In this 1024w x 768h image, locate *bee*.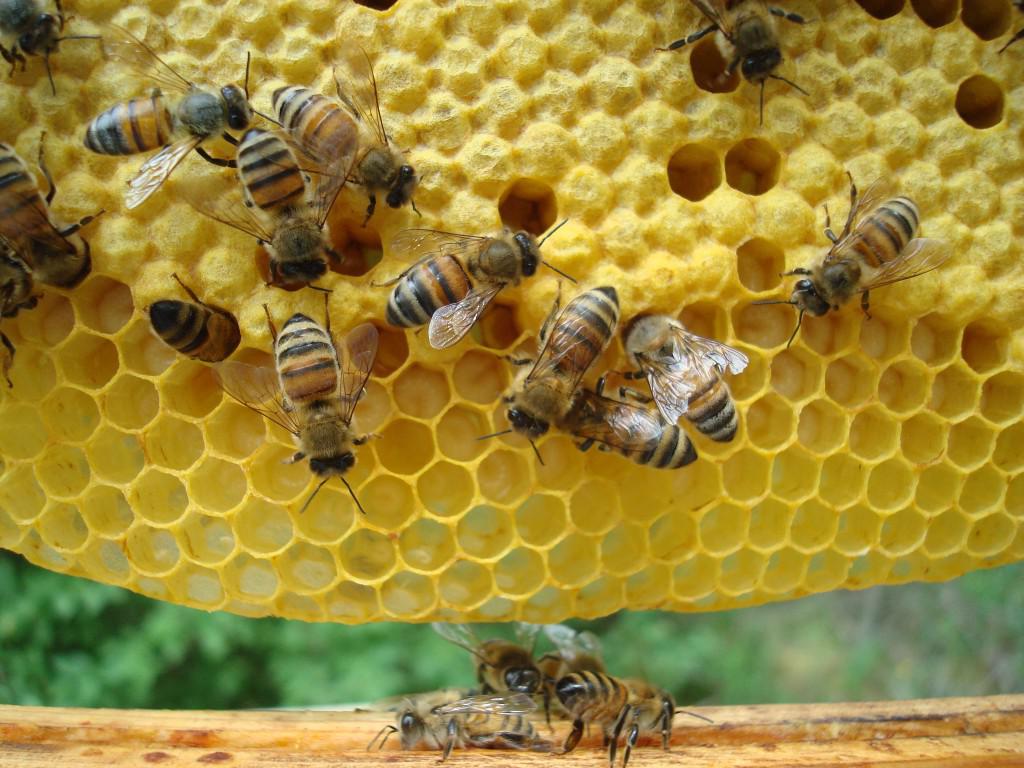
Bounding box: left=534, top=367, right=699, bottom=469.
